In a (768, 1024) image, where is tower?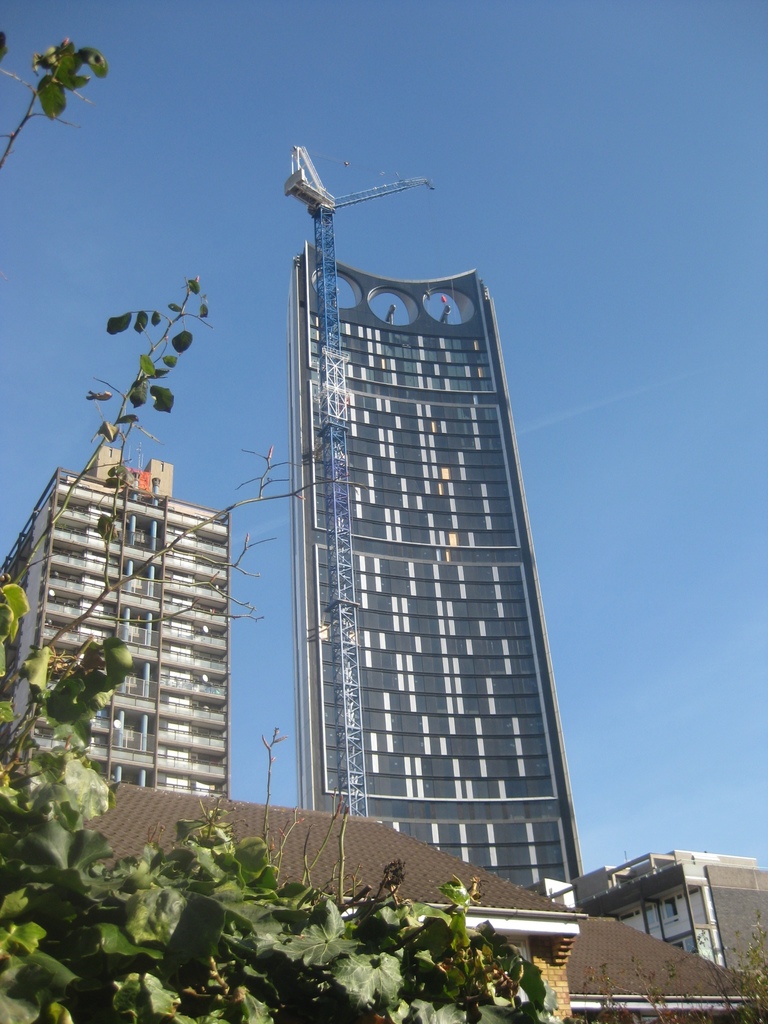
<box>0,447,231,801</box>.
